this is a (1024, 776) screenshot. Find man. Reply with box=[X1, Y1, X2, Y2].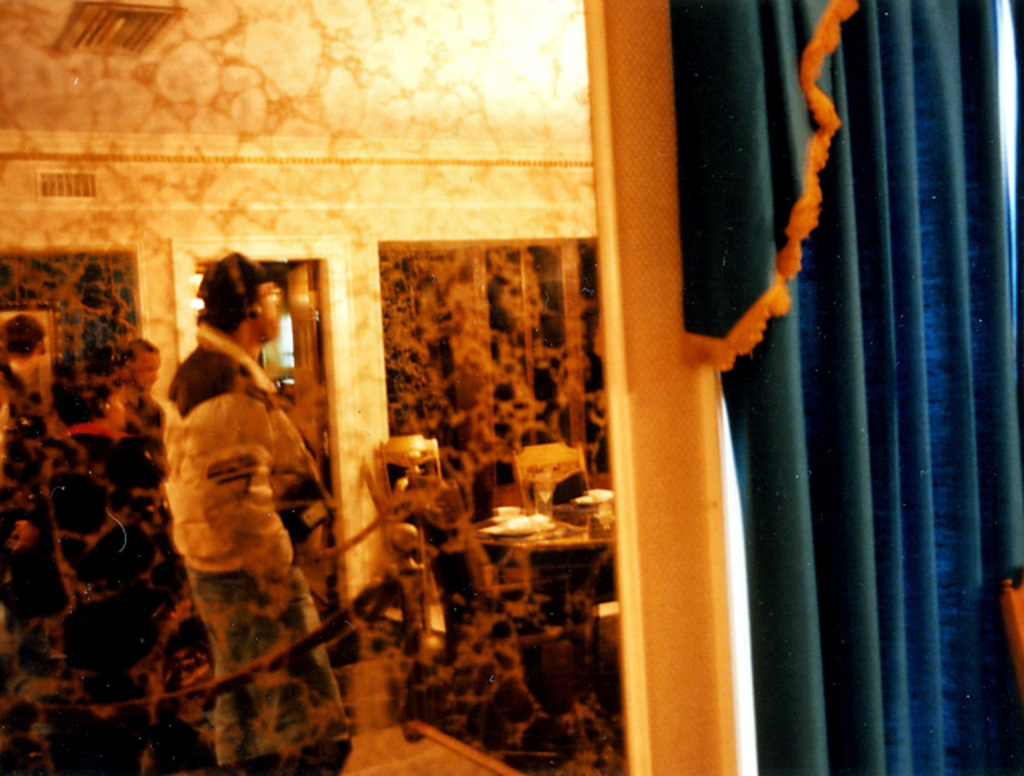
box=[165, 248, 341, 770].
